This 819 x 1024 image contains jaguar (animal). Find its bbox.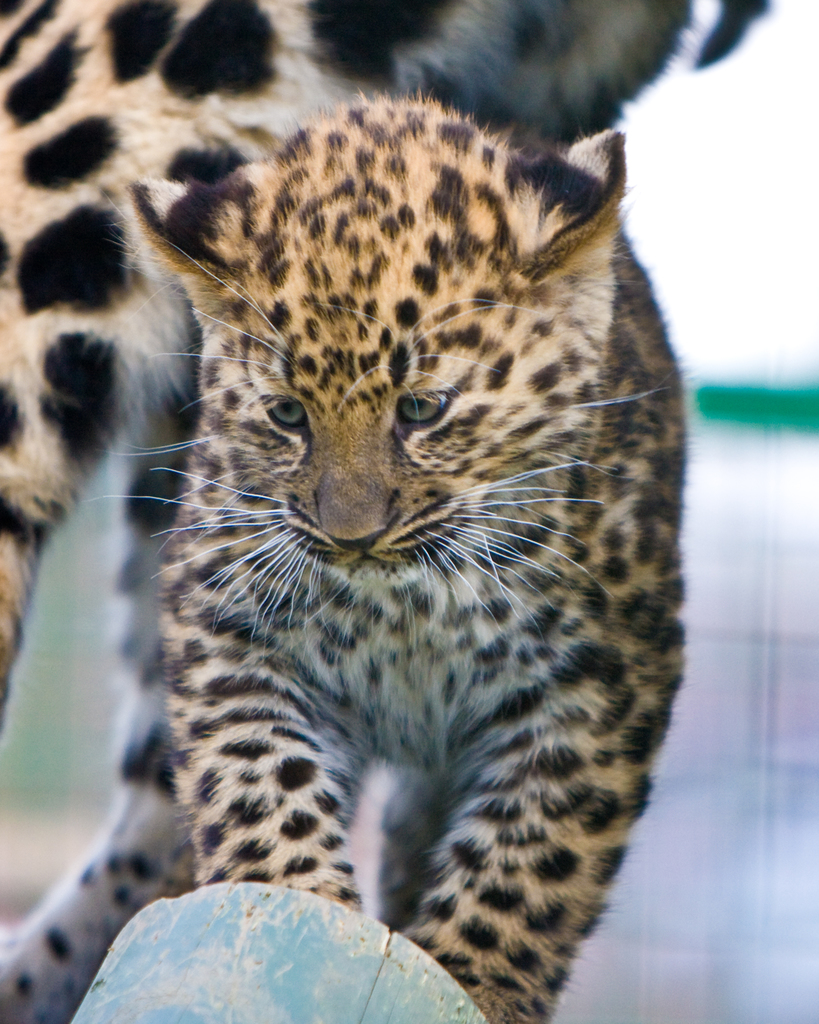
l=0, t=0, r=772, b=1023.
